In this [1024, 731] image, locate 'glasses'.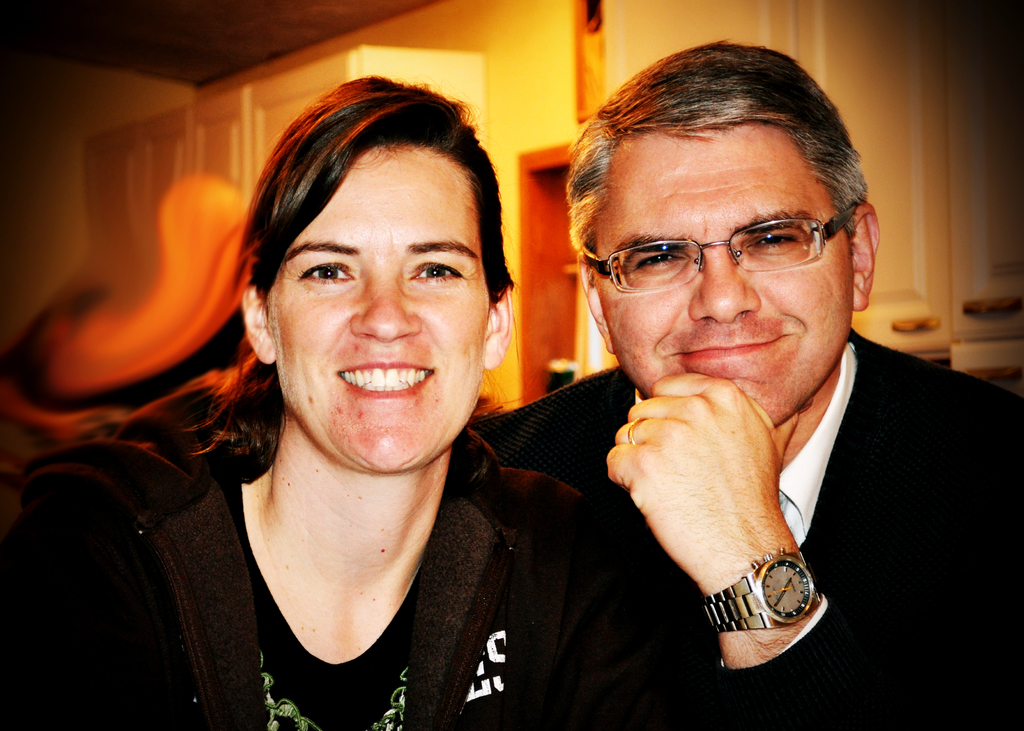
Bounding box: [595, 208, 867, 285].
